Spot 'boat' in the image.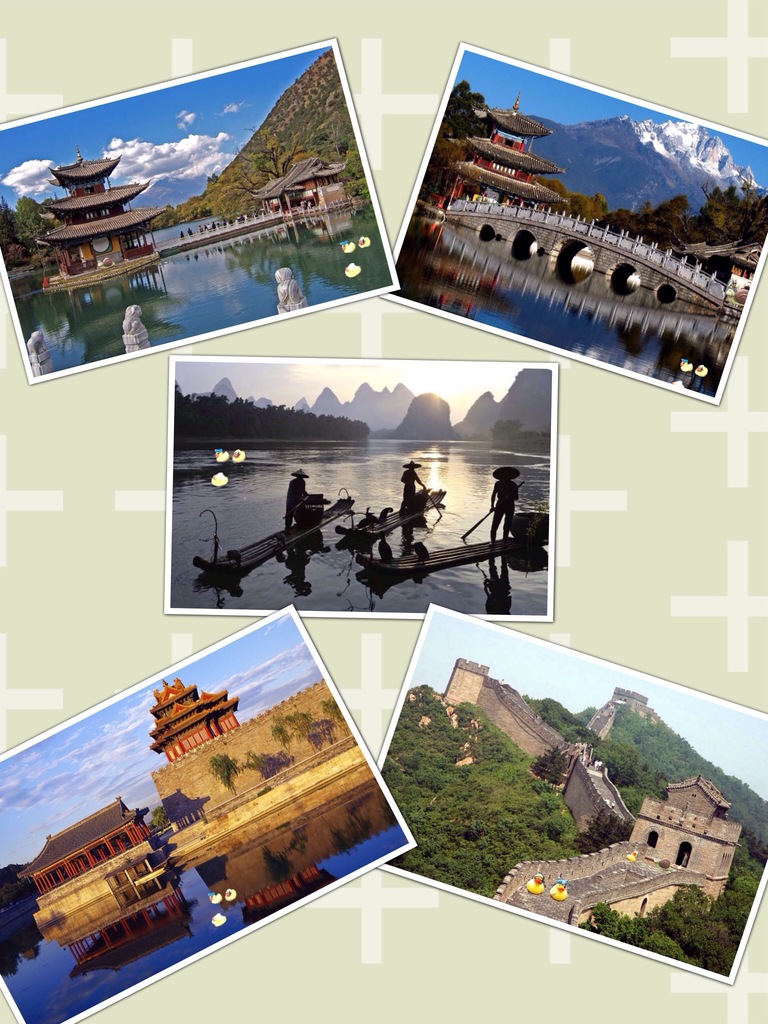
'boat' found at {"left": 341, "top": 485, "right": 445, "bottom": 532}.
